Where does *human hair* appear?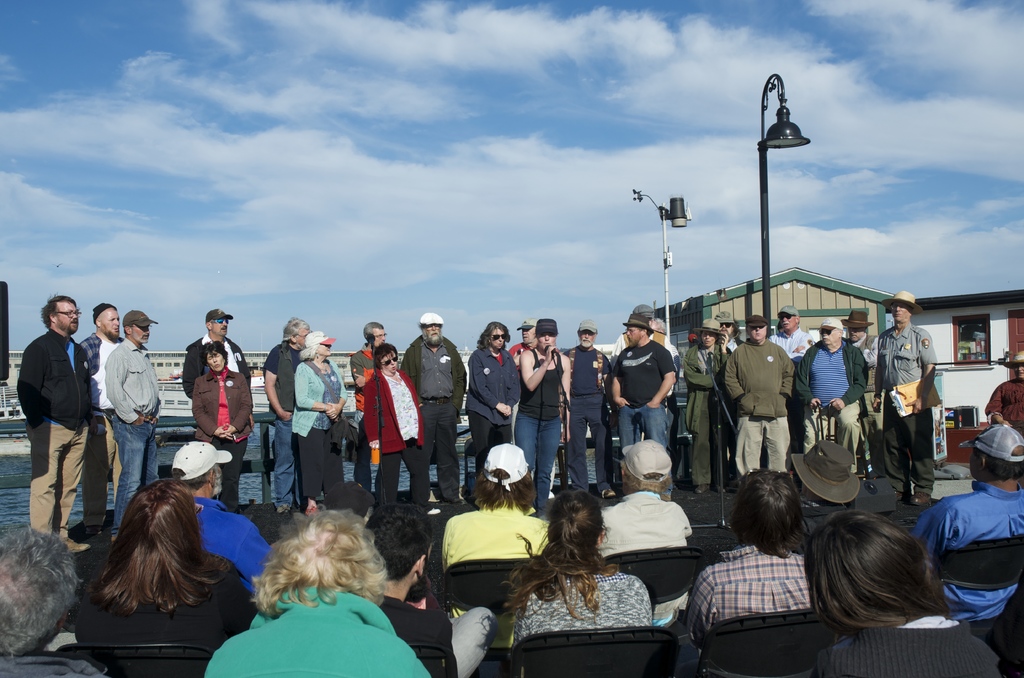
Appears at <bbox>981, 459, 1022, 481</bbox>.
